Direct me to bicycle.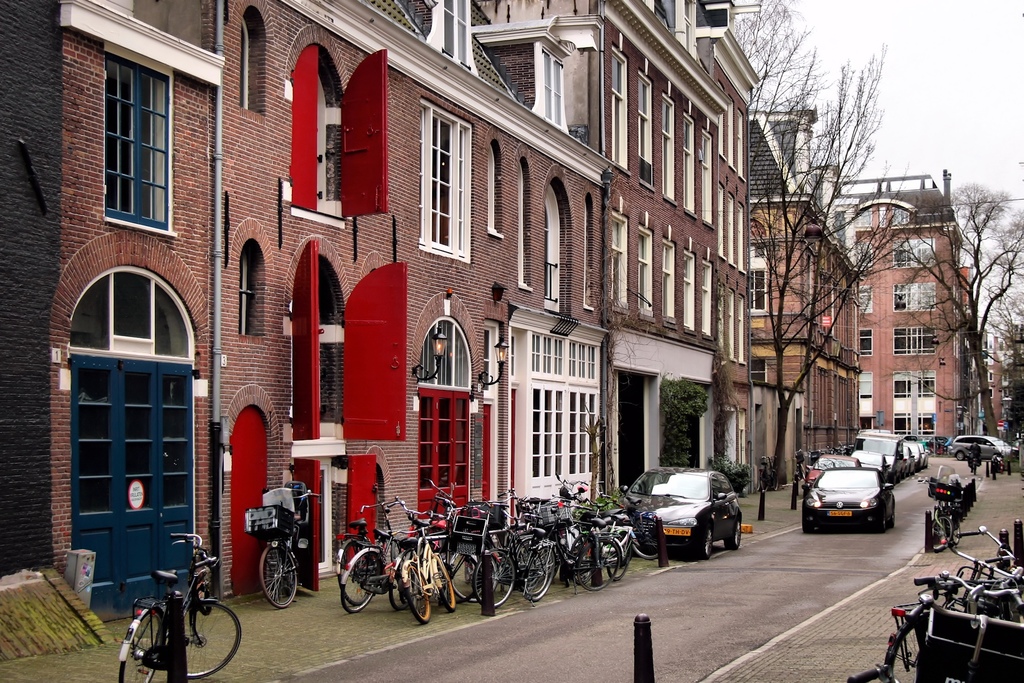
Direction: locate(556, 475, 607, 543).
